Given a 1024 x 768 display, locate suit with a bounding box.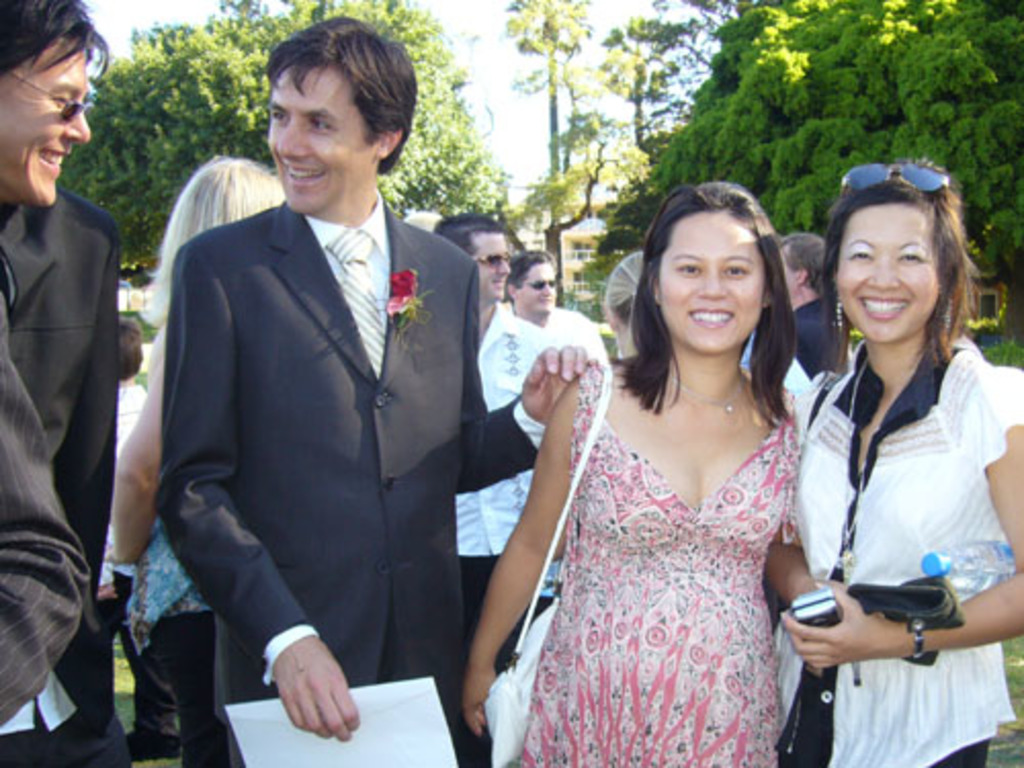
Located: x1=0, y1=188, x2=133, y2=766.
